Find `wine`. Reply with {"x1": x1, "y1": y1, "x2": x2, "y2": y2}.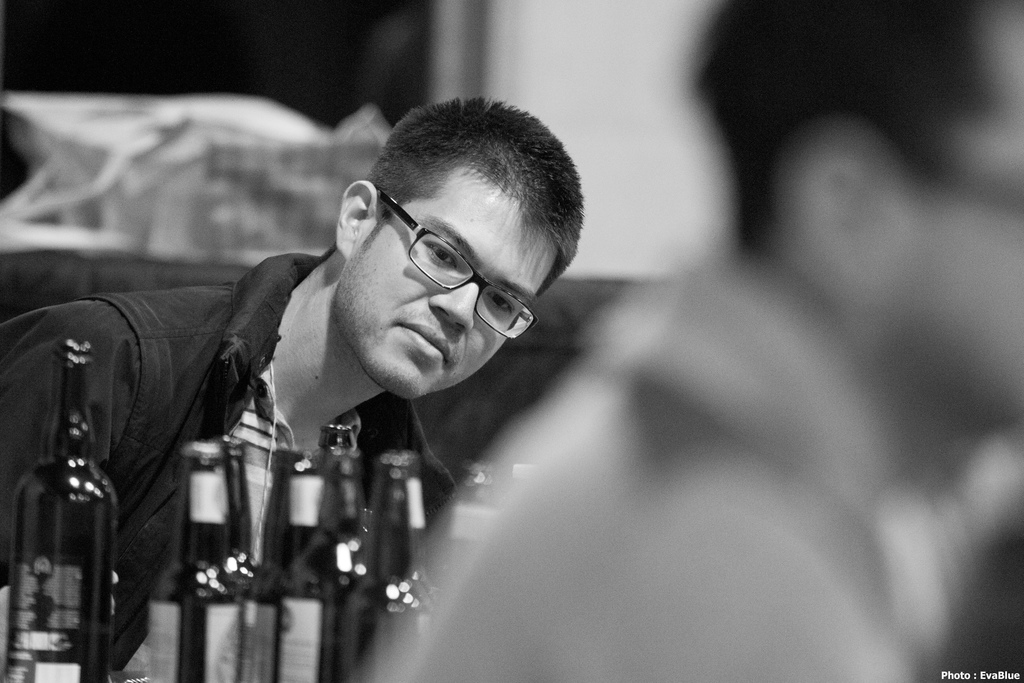
{"x1": 20, "y1": 388, "x2": 119, "y2": 654}.
